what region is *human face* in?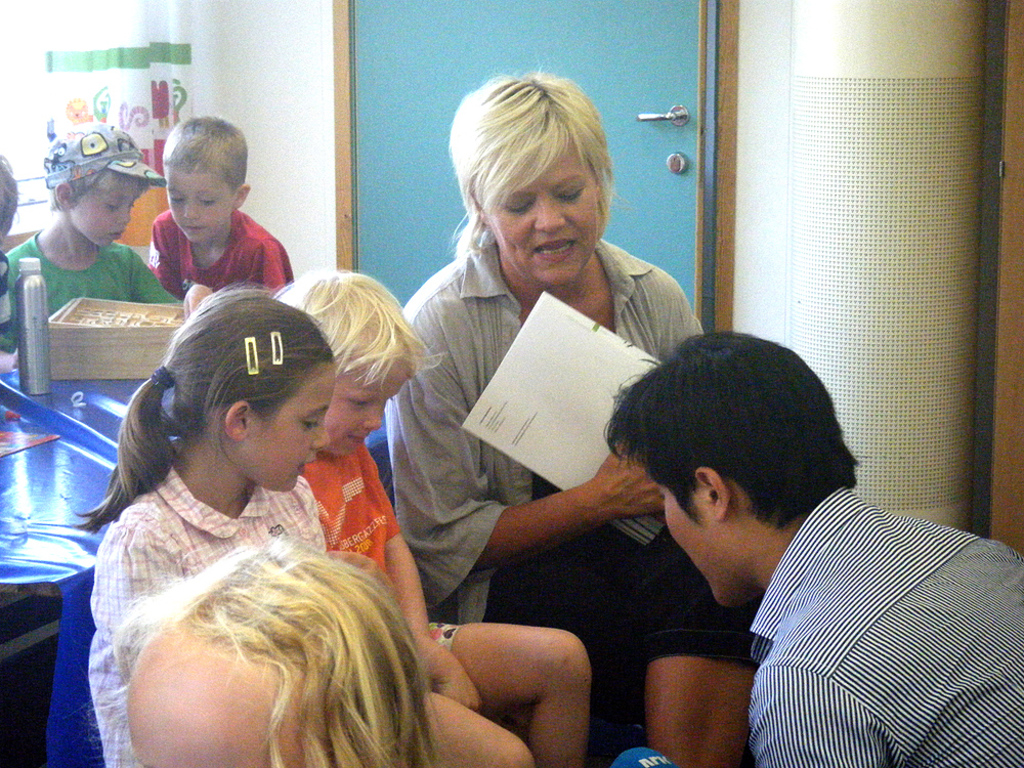
locate(166, 167, 236, 243).
